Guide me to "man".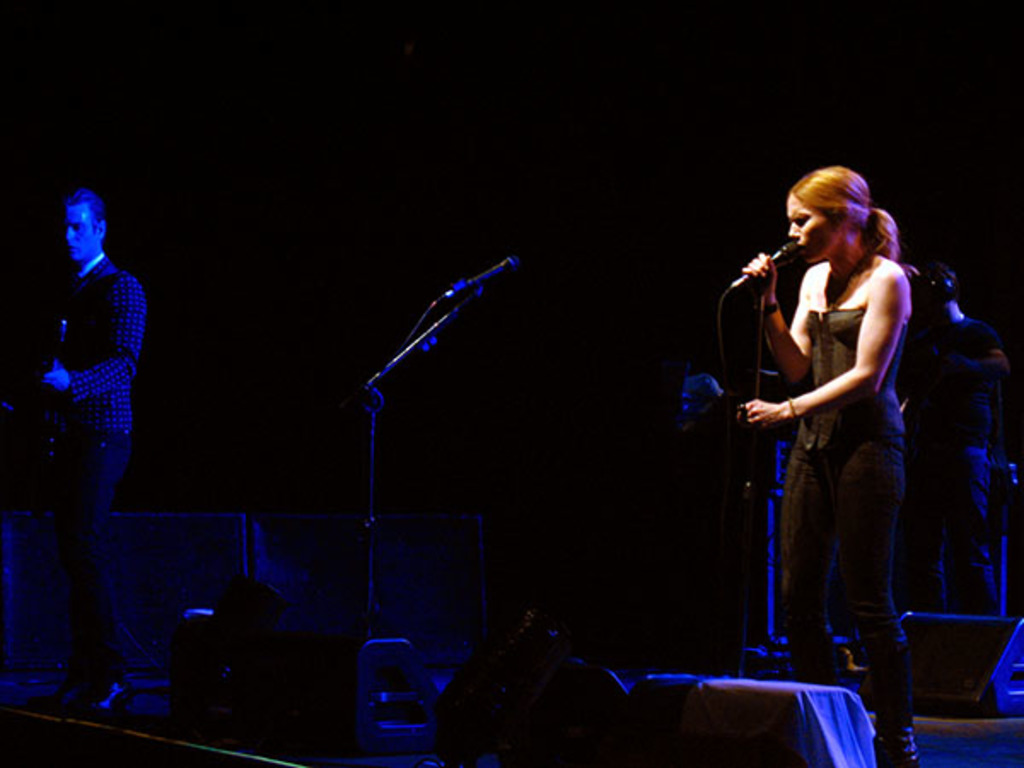
Guidance: <box>22,181,147,701</box>.
